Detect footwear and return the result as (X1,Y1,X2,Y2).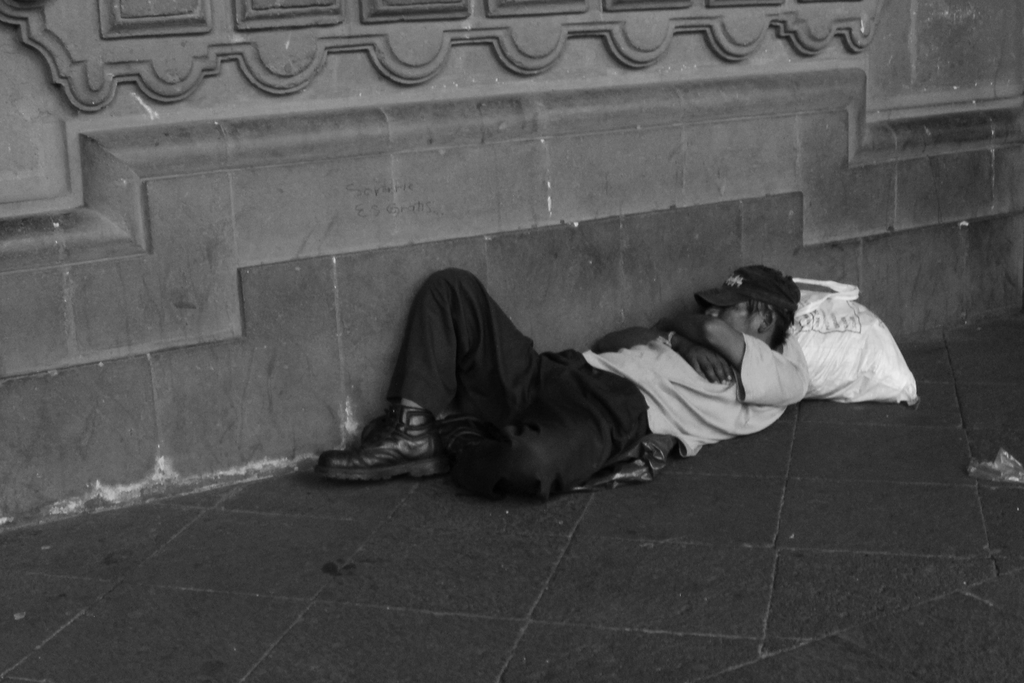
(335,402,452,488).
